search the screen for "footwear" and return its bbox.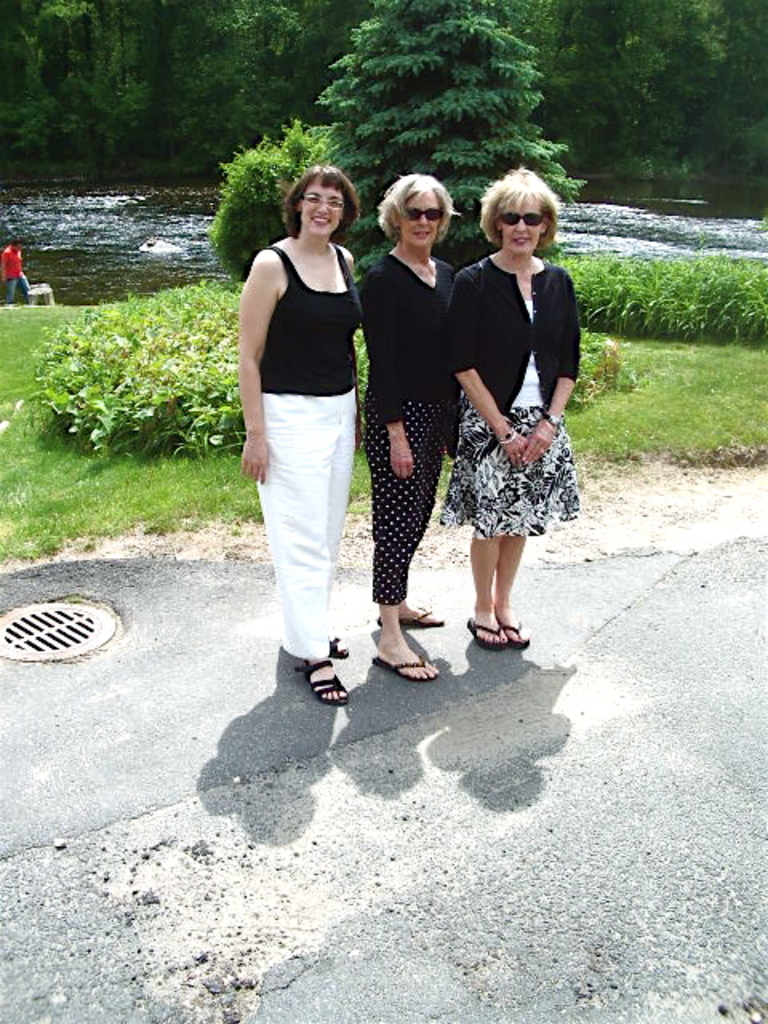
Found: detection(466, 614, 507, 650).
